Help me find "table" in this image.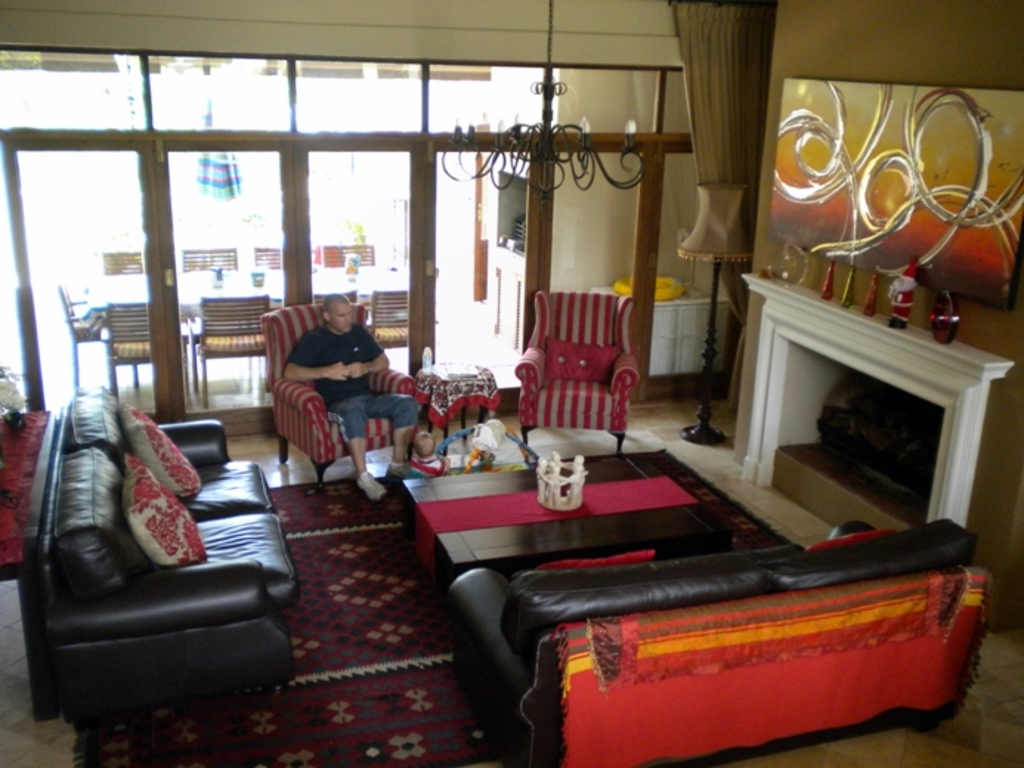
Found it: <box>591,287,734,377</box>.
